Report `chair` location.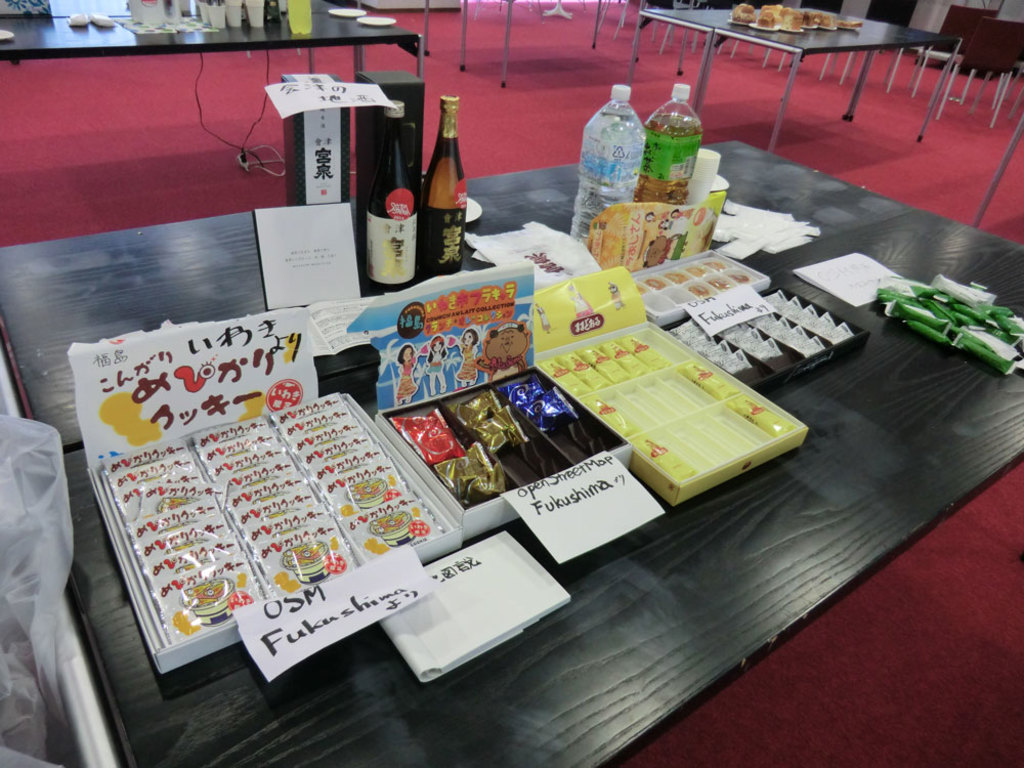
Report: [927, 16, 1023, 125].
